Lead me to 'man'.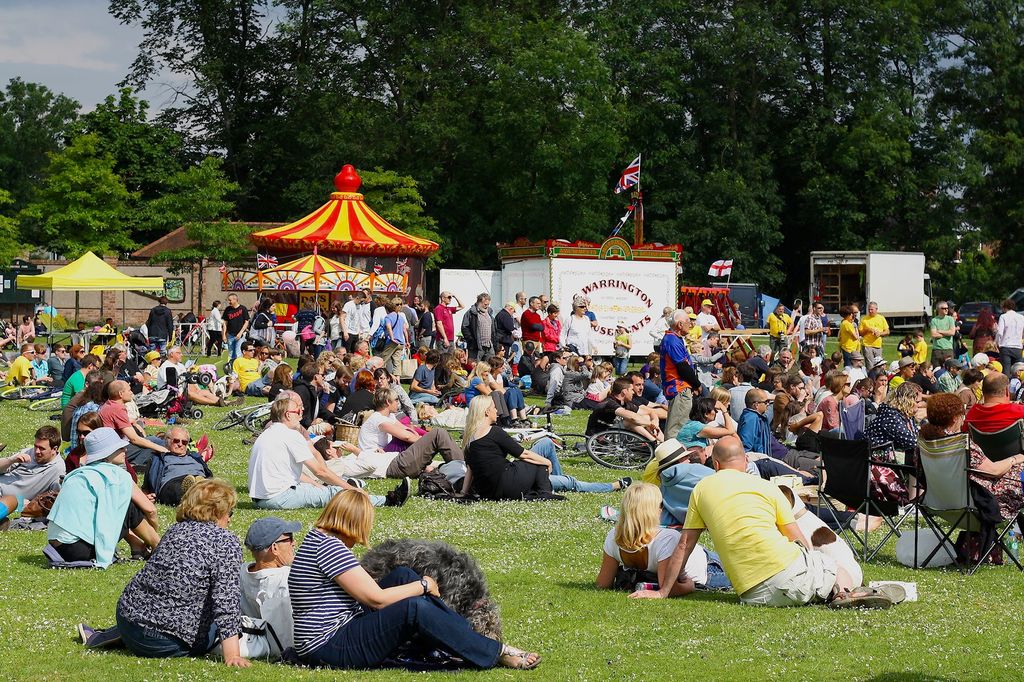
Lead to locate(859, 299, 885, 370).
